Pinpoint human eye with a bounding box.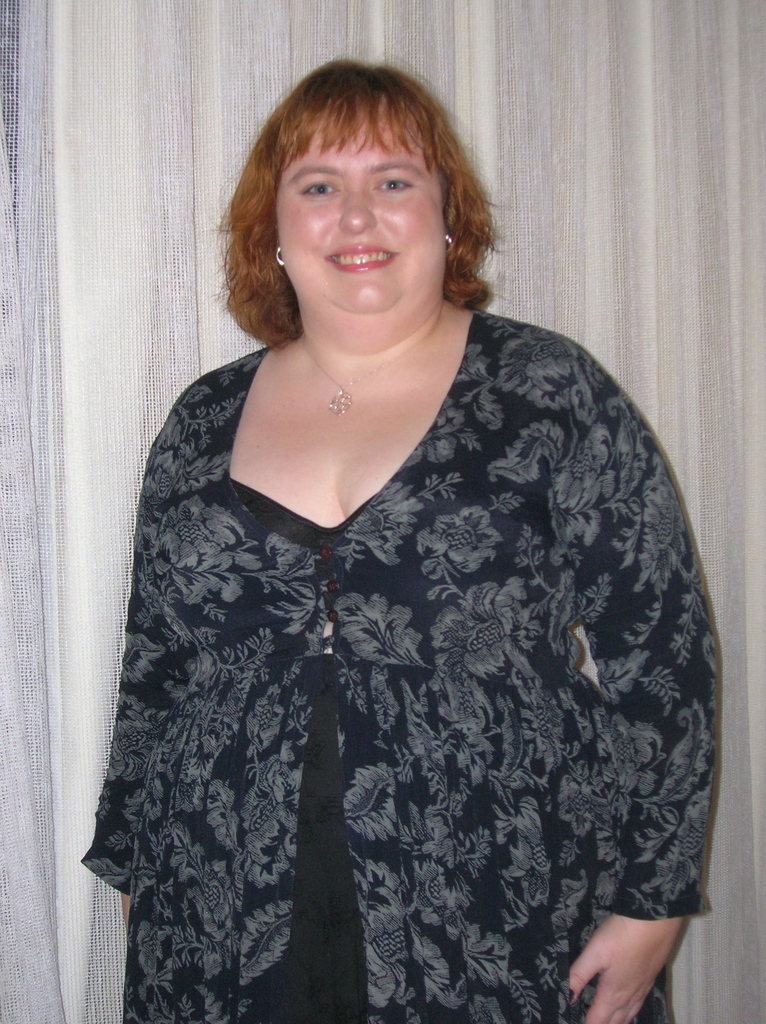
296,173,341,202.
